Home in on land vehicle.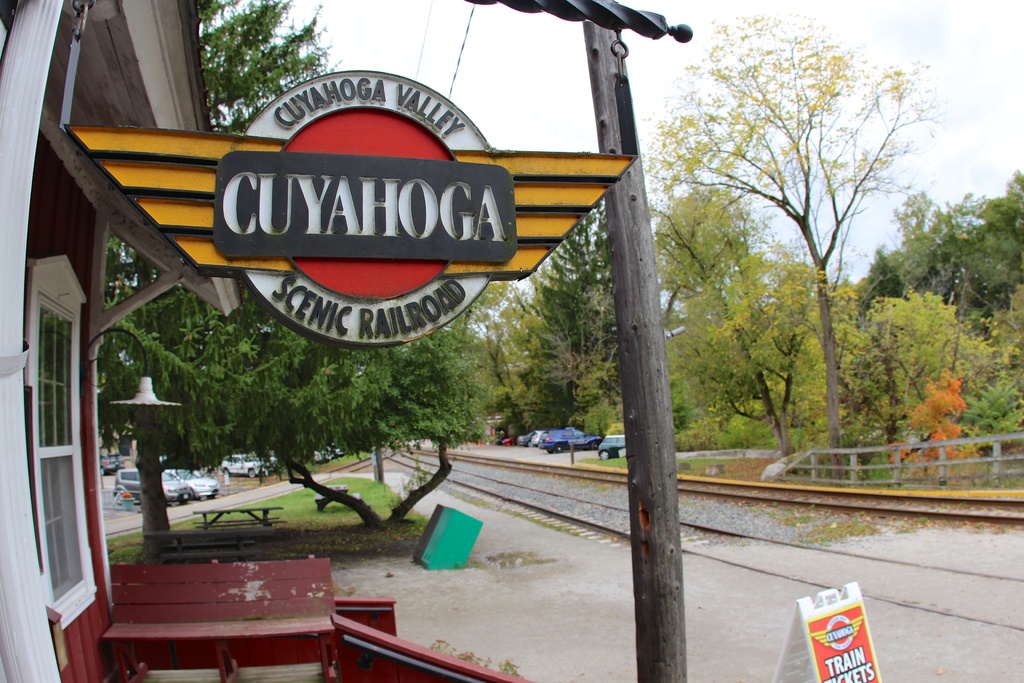
Homed in at <box>112,463,188,502</box>.
